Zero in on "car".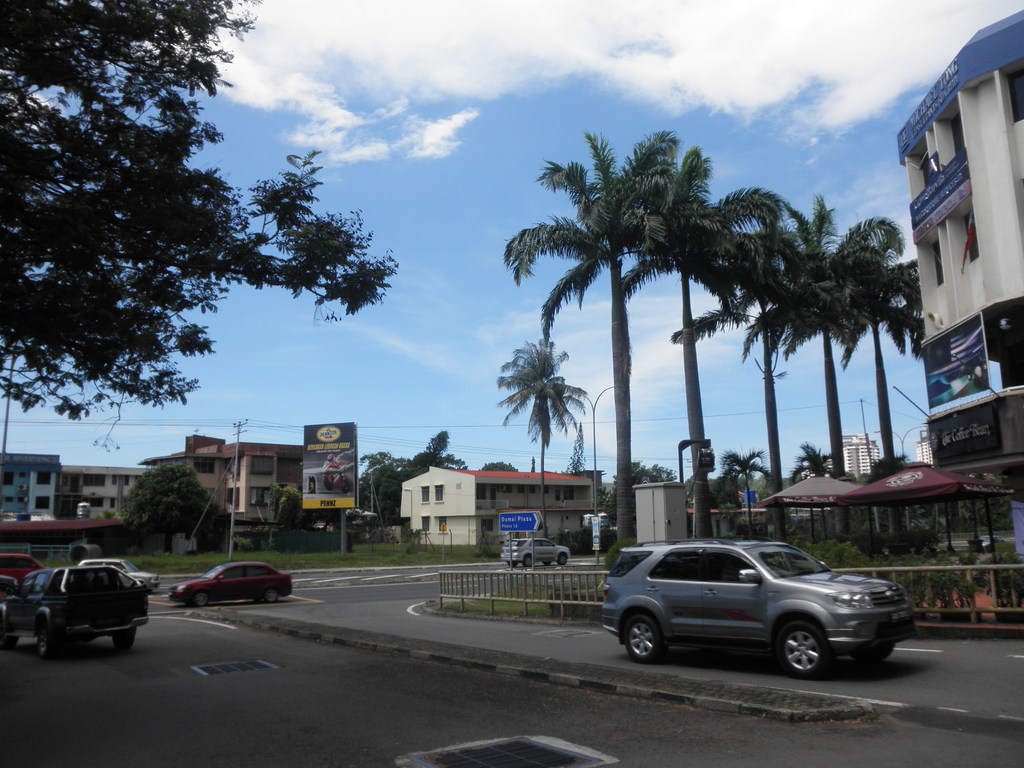
Zeroed in: pyautogui.locateOnScreen(170, 557, 292, 609).
